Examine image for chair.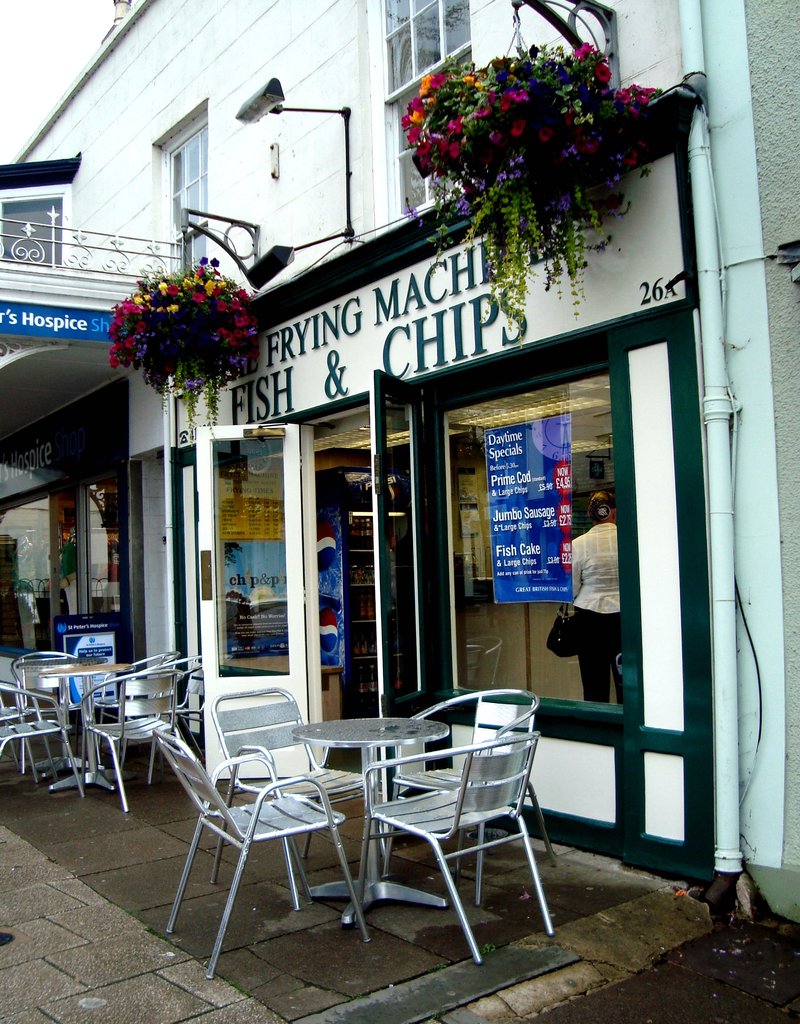
Examination result: [x1=159, y1=718, x2=371, y2=984].
